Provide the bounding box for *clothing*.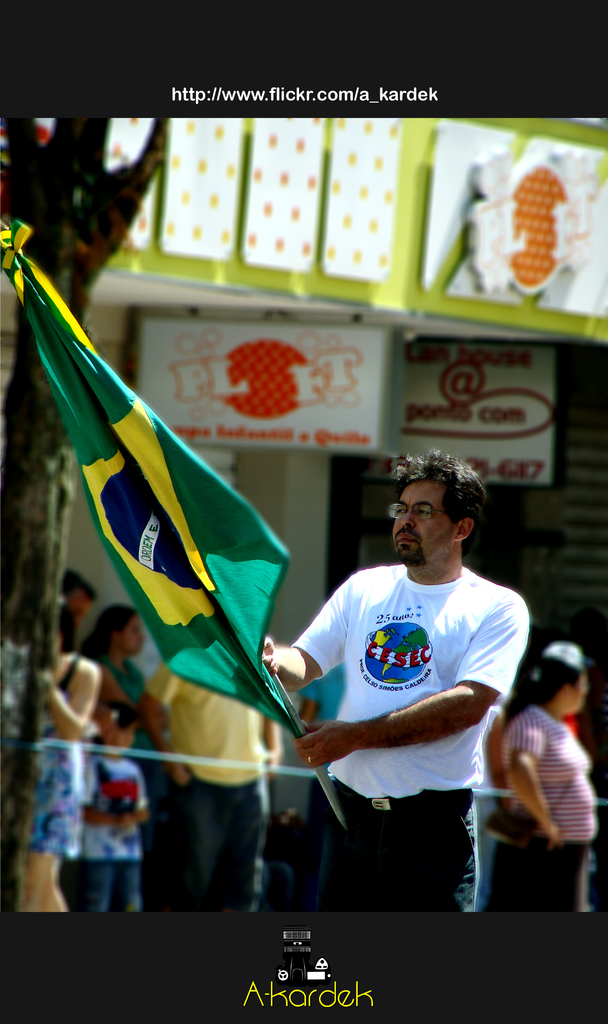
box=[147, 660, 270, 911].
